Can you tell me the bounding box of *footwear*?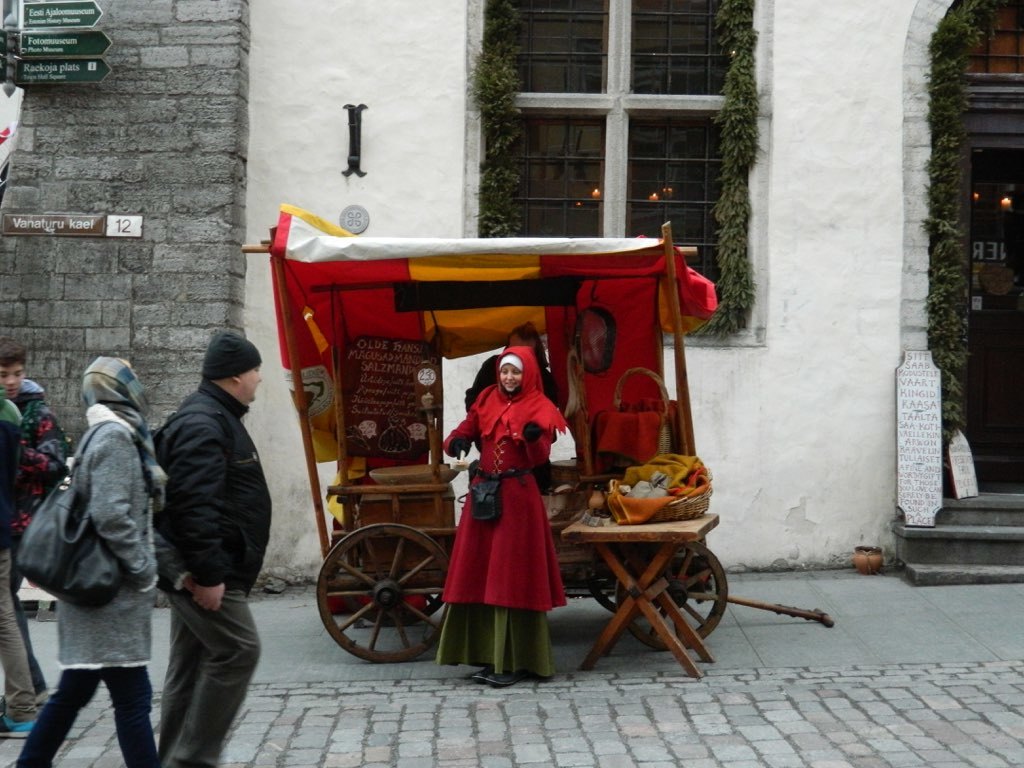
rect(0, 713, 38, 742).
